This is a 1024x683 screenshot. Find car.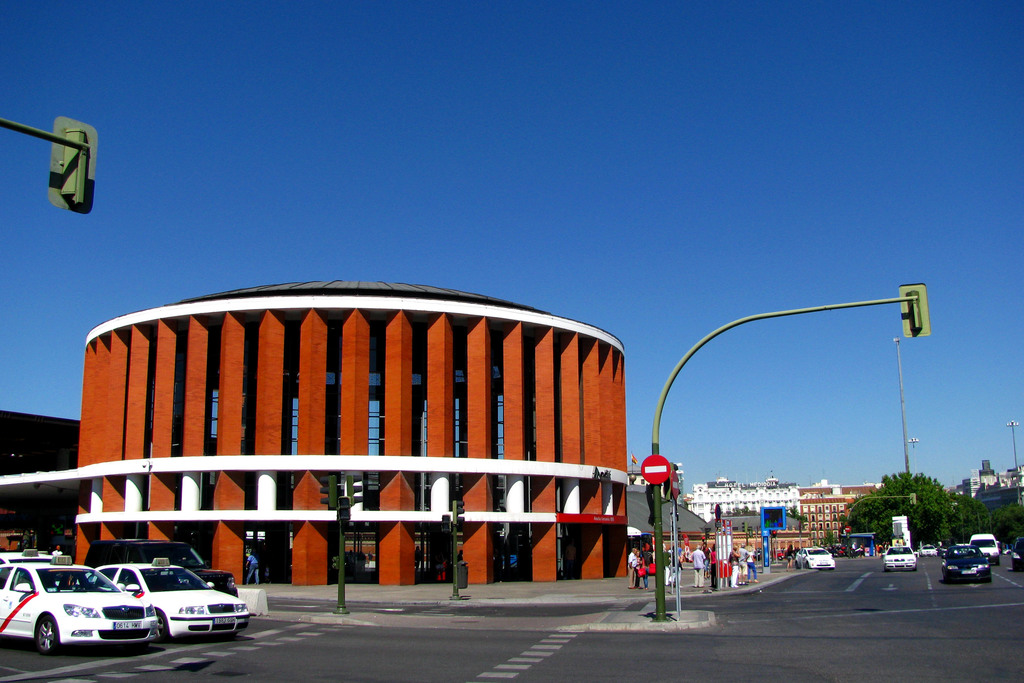
Bounding box: locate(0, 552, 157, 655).
